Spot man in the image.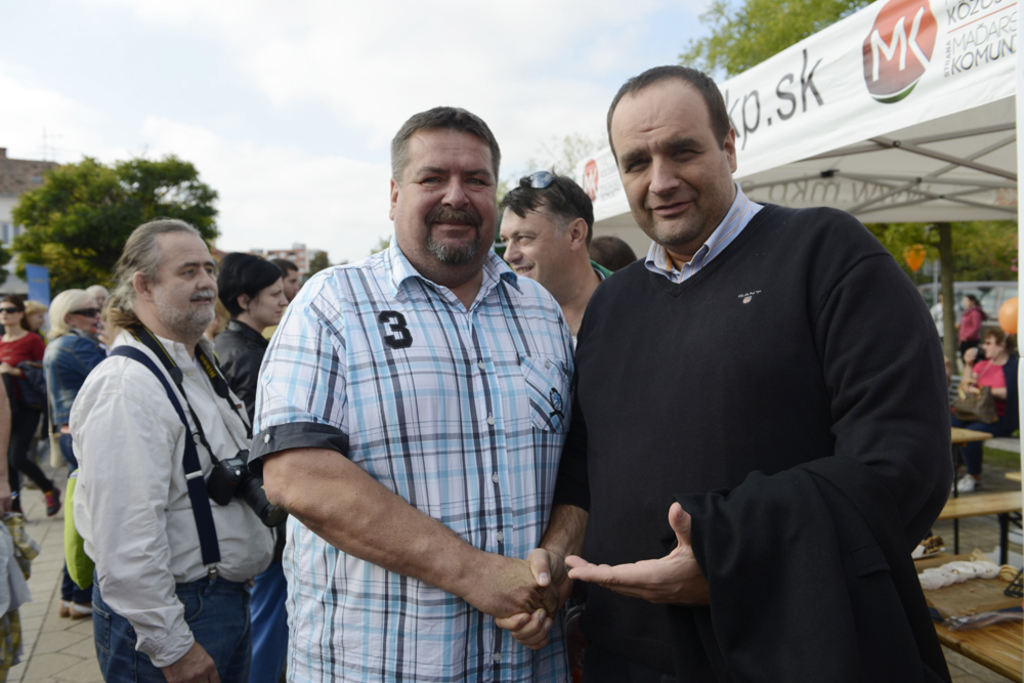
man found at crop(62, 216, 284, 682).
